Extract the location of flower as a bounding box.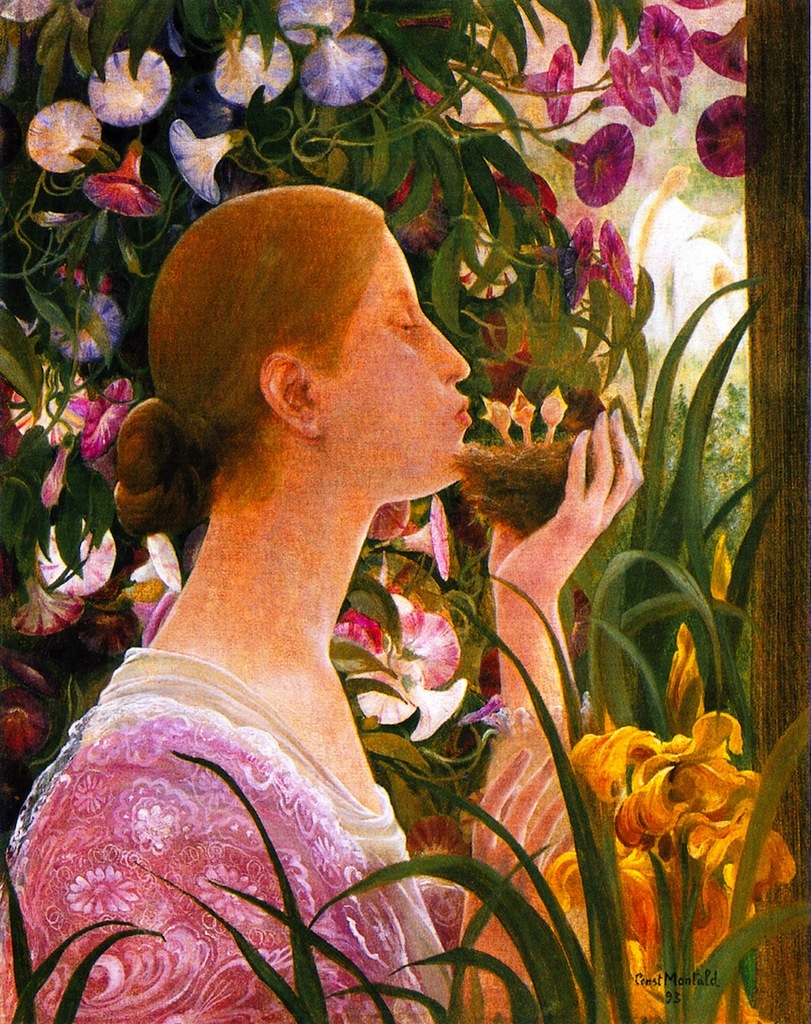
<bbox>490, 172, 565, 217</bbox>.
